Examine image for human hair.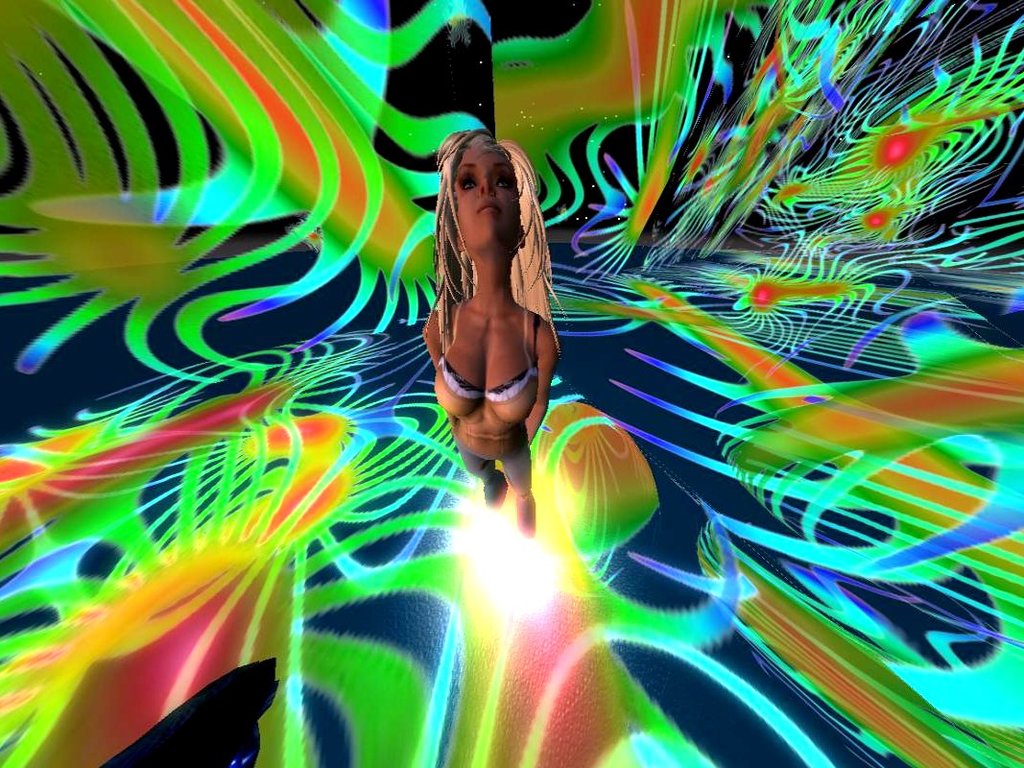
Examination result: locate(426, 125, 541, 358).
